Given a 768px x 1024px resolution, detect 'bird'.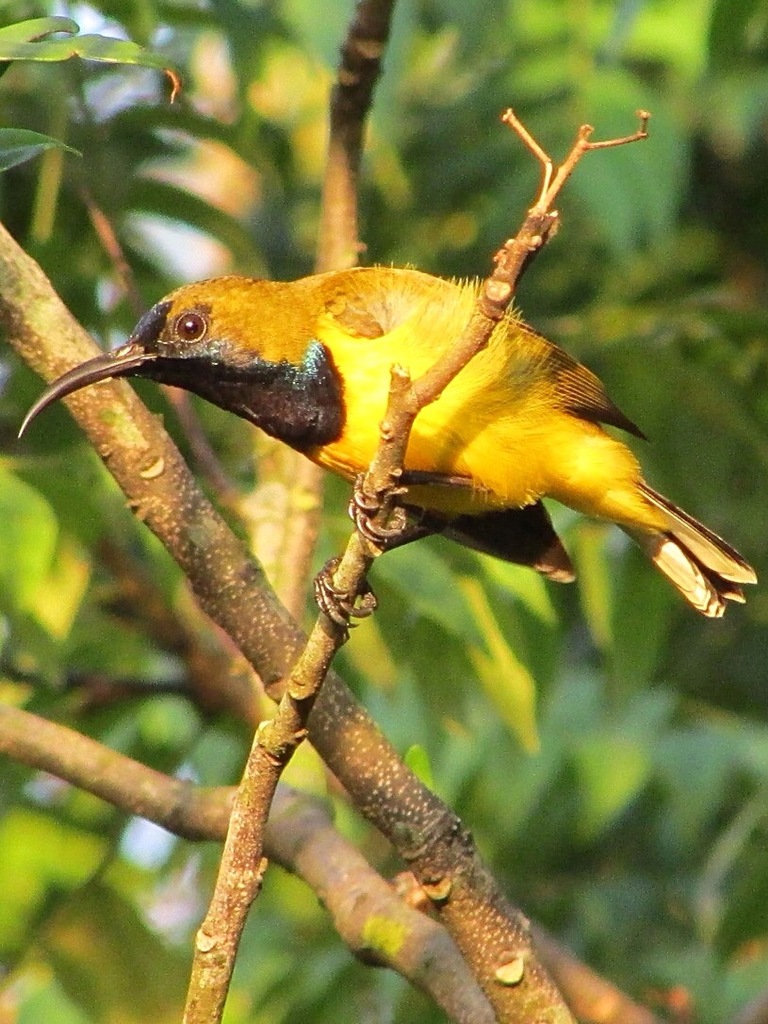
41,244,750,620.
